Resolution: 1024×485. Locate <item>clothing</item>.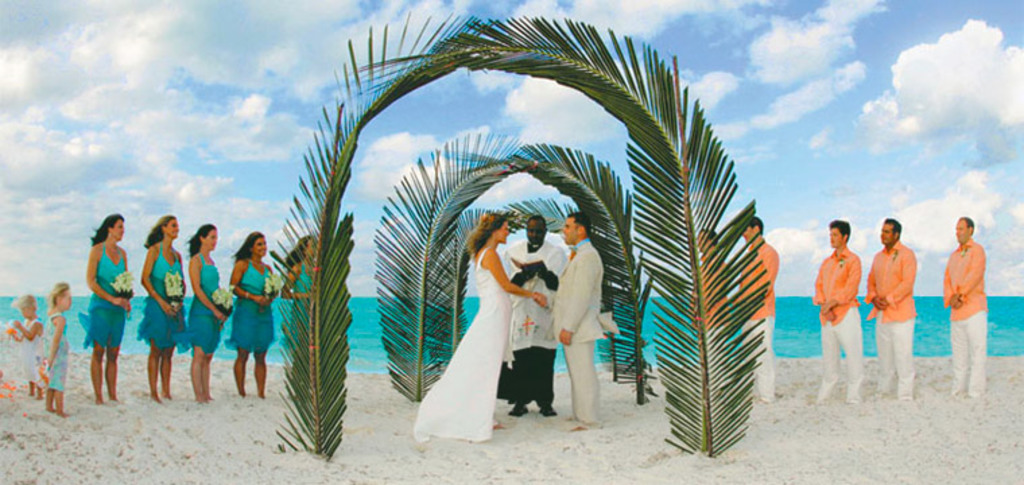
734 234 781 393.
